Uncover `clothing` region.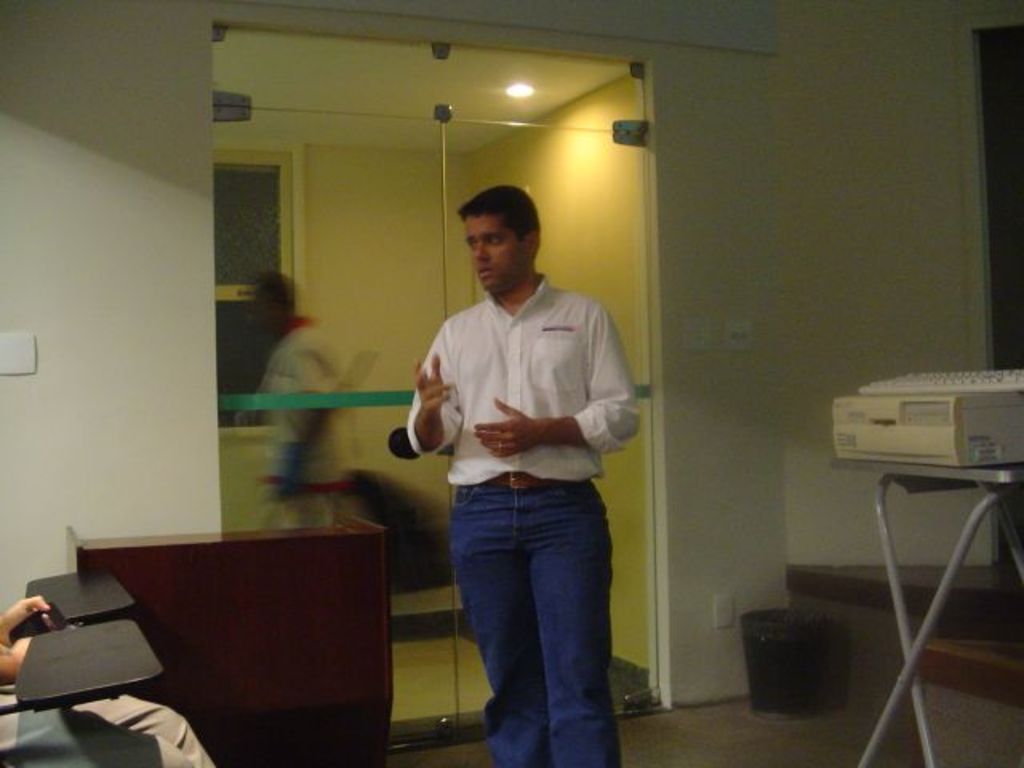
Uncovered: [0, 688, 219, 766].
